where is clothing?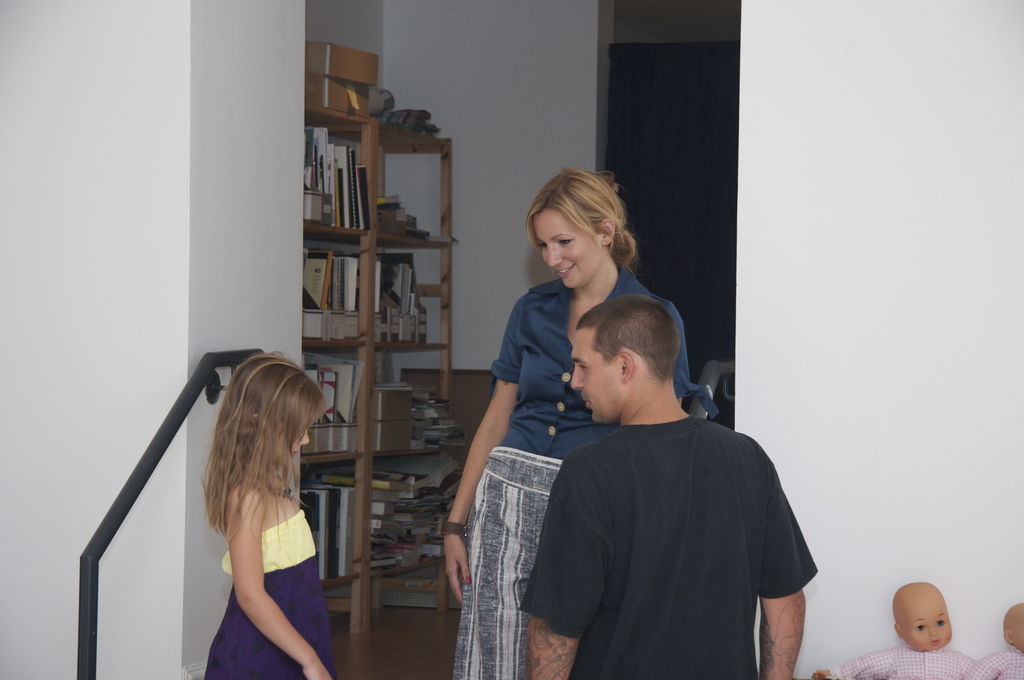
517 414 822 679.
